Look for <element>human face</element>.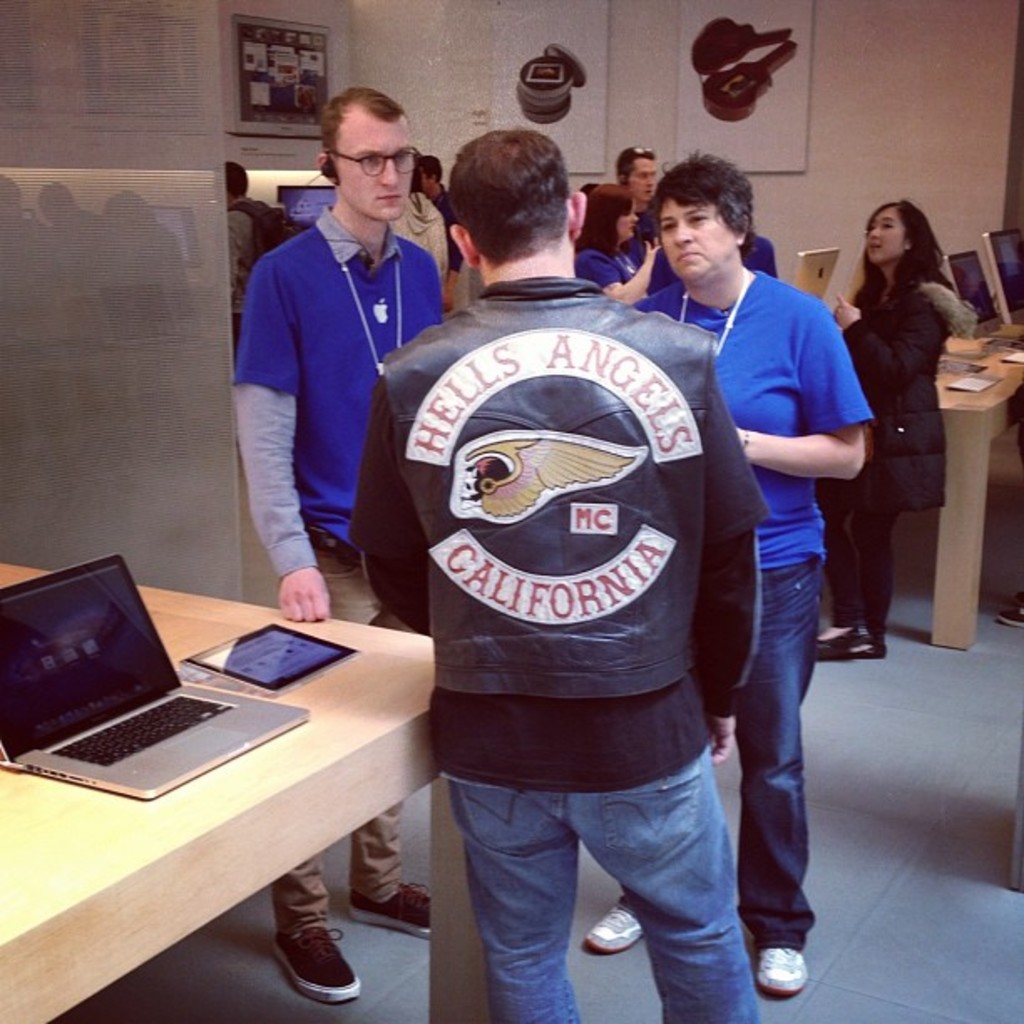
Found: bbox=(863, 199, 912, 263).
